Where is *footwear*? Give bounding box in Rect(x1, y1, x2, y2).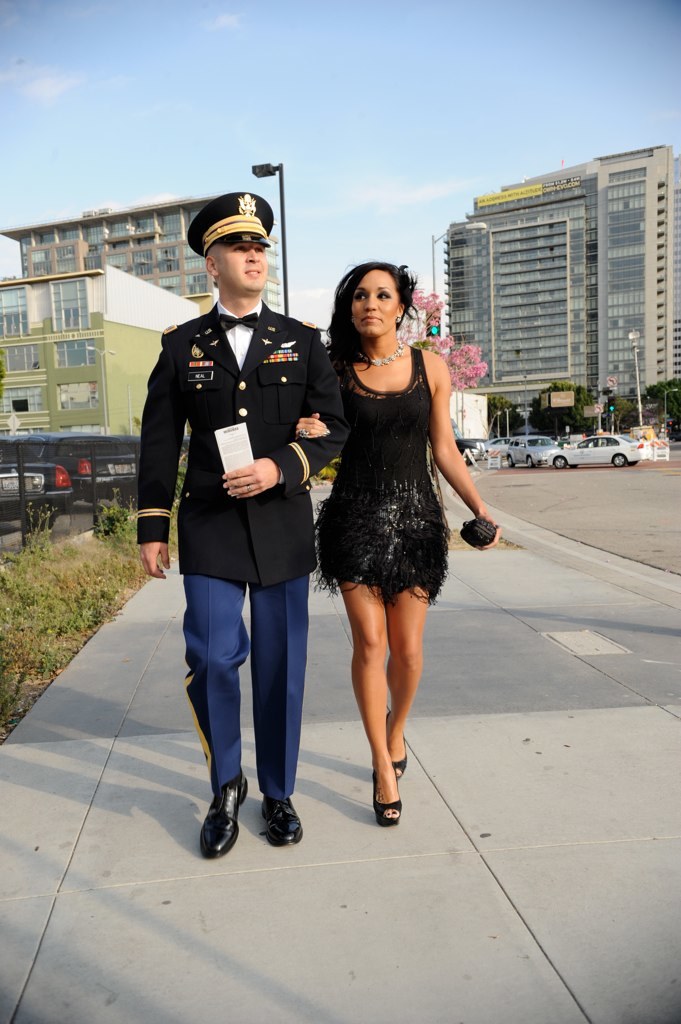
Rect(386, 708, 413, 785).
